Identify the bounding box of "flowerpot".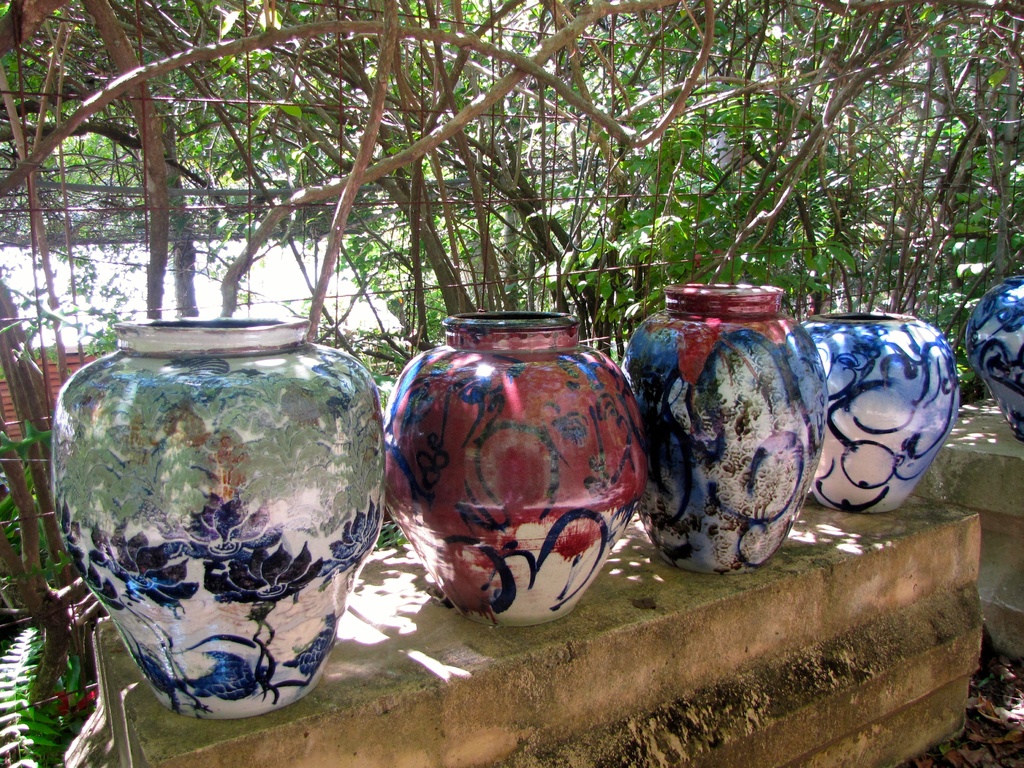
{"x1": 634, "y1": 282, "x2": 826, "y2": 572}.
